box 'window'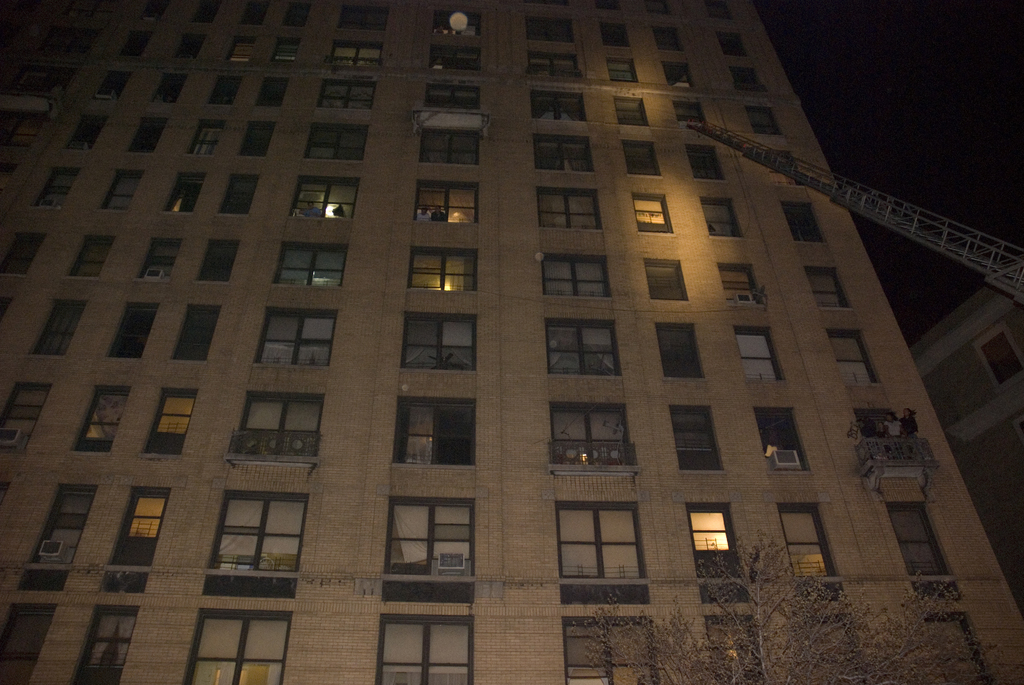
bbox=(333, 43, 387, 70)
